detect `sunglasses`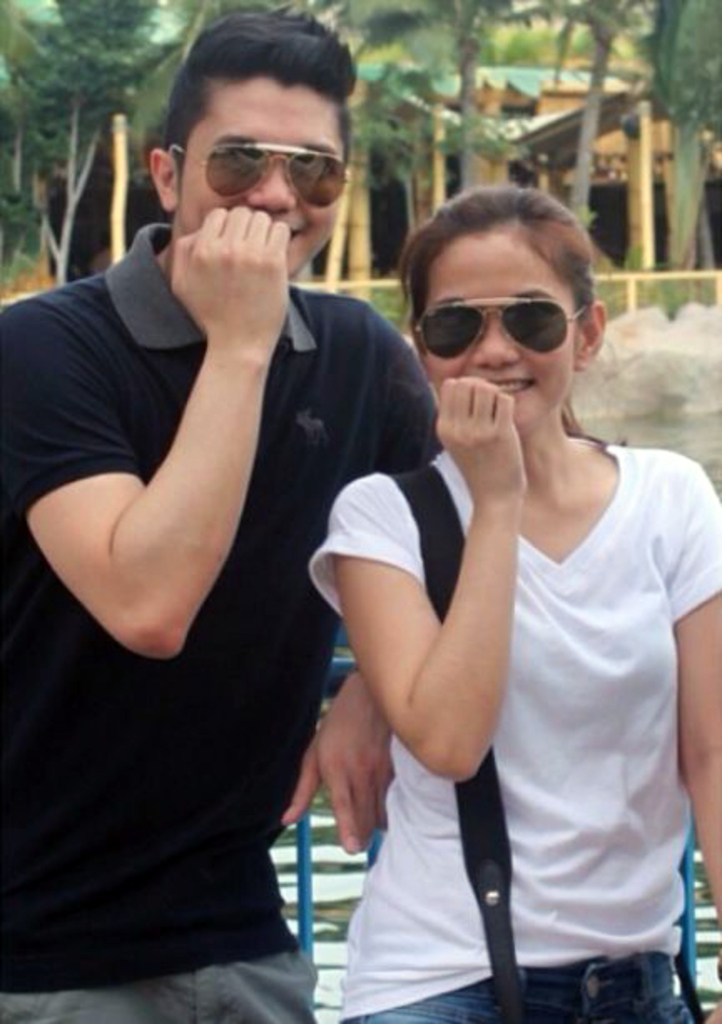
left=413, top=292, right=593, bottom=368
